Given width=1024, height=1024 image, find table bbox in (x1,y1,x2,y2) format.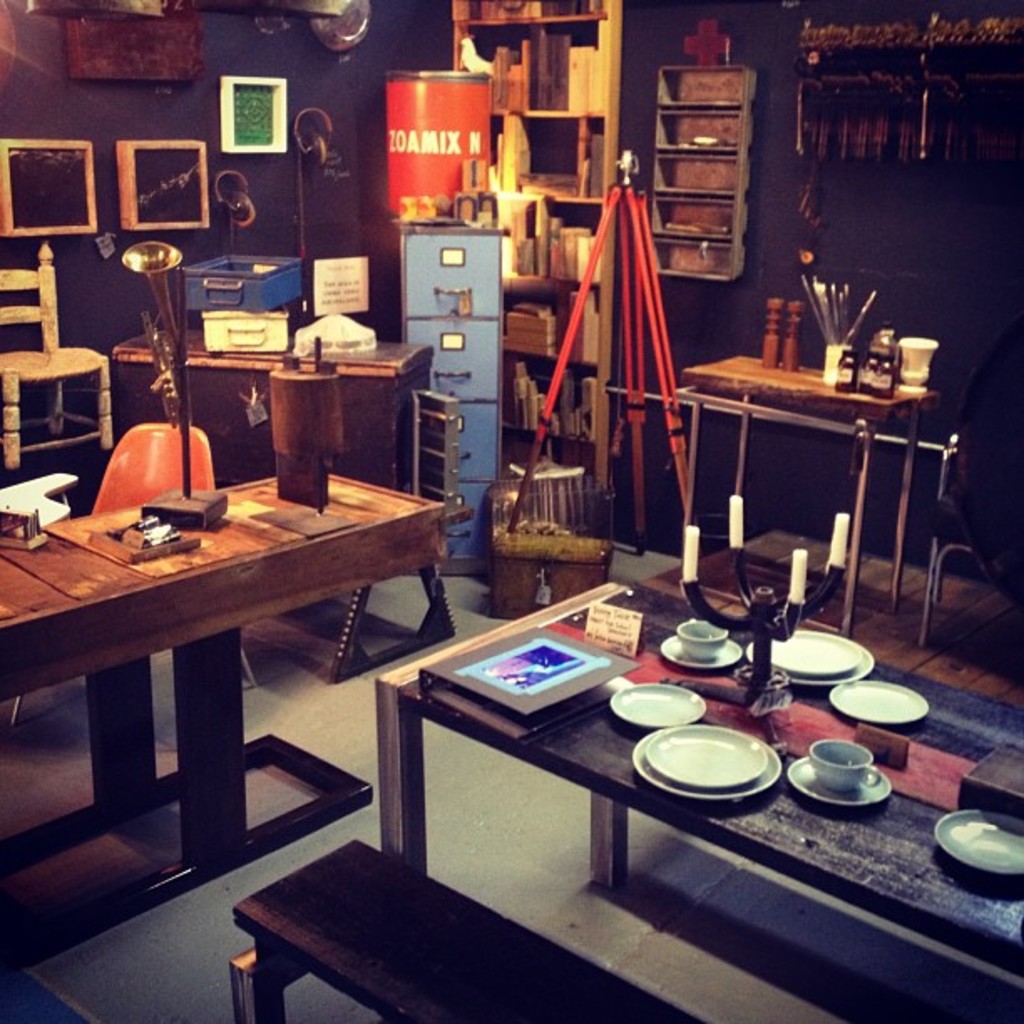
(0,460,450,977).
